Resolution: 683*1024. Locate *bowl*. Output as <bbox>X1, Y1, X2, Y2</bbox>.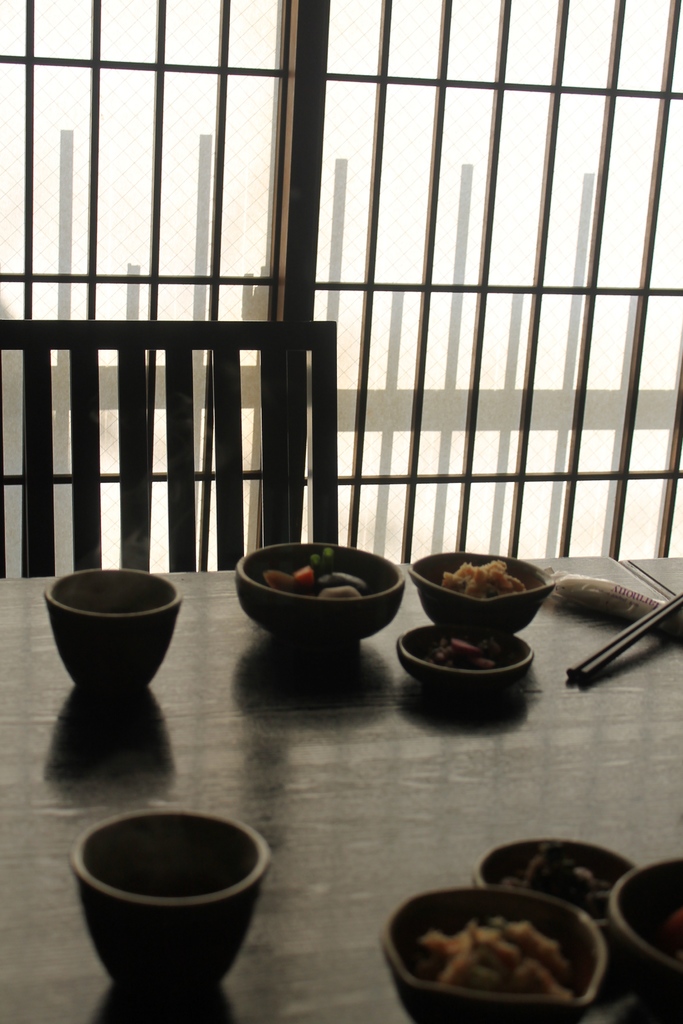
<bbox>235, 541, 404, 643</bbox>.
